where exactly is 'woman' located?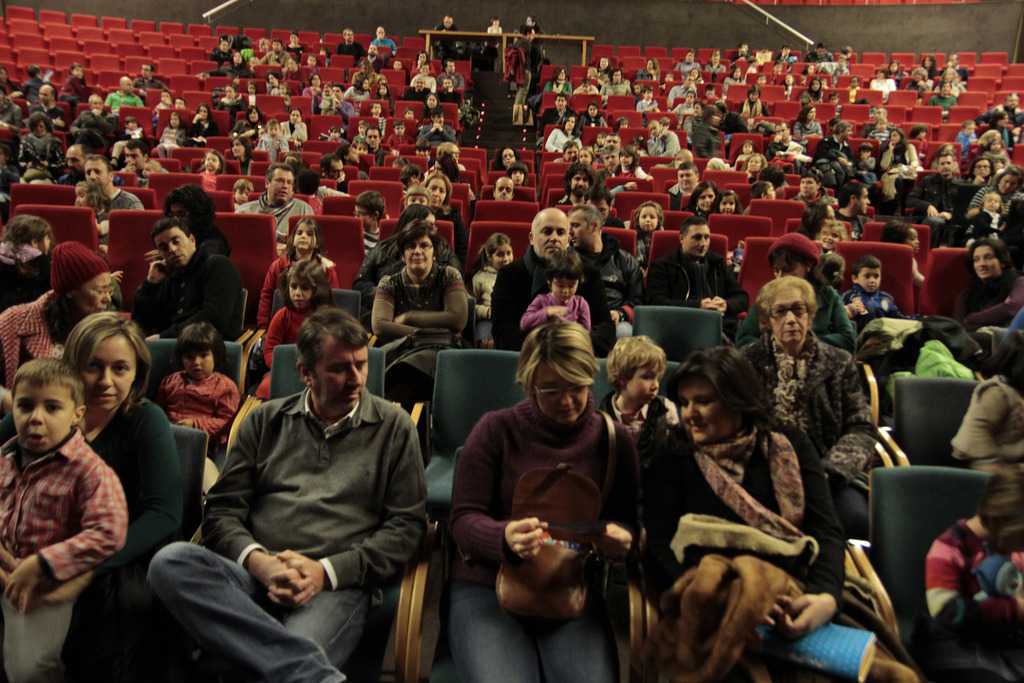
Its bounding box is 541 107 583 154.
